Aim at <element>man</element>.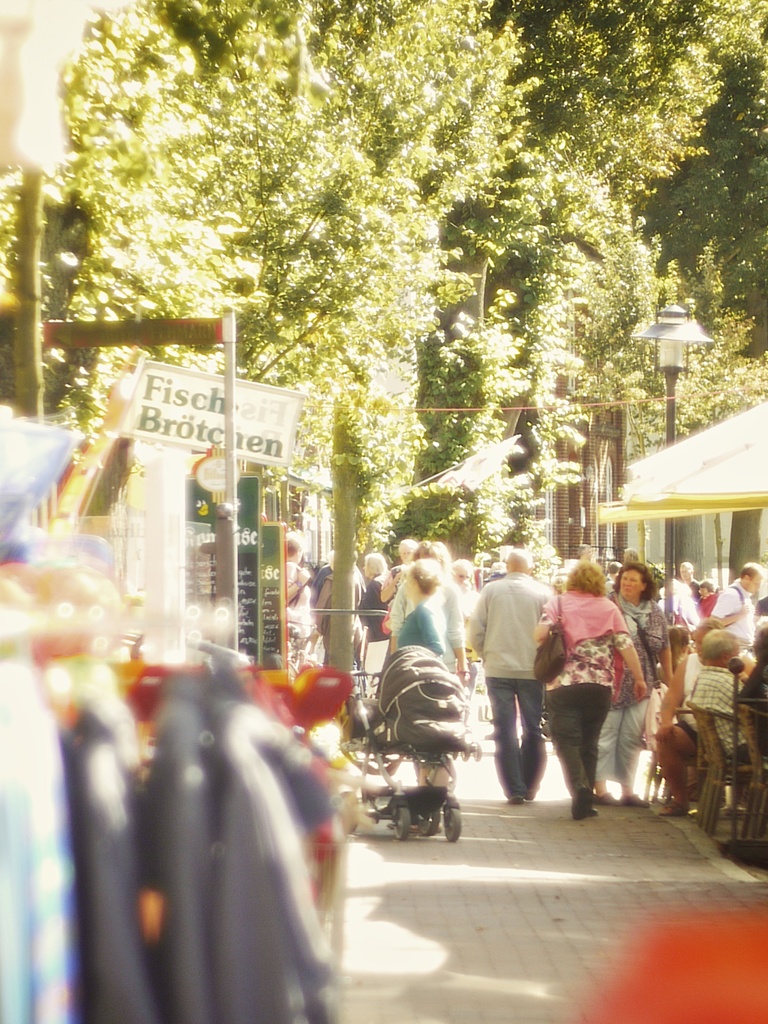
Aimed at (680, 559, 703, 592).
